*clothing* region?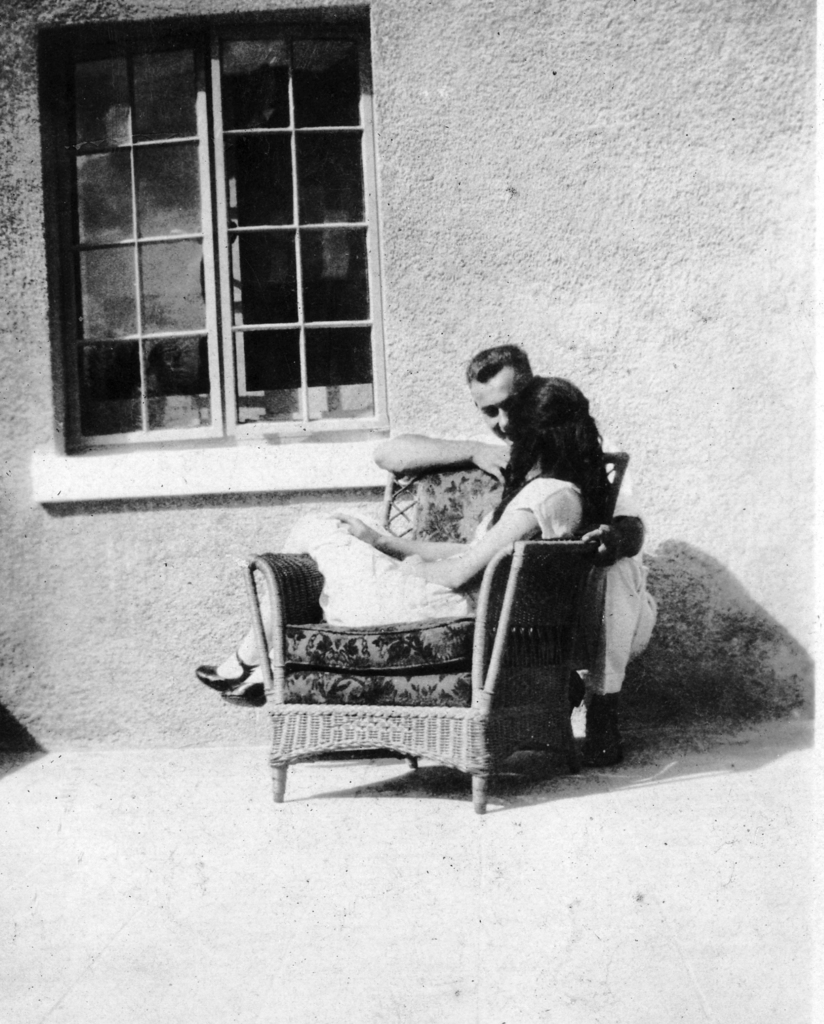
crop(273, 473, 581, 624)
